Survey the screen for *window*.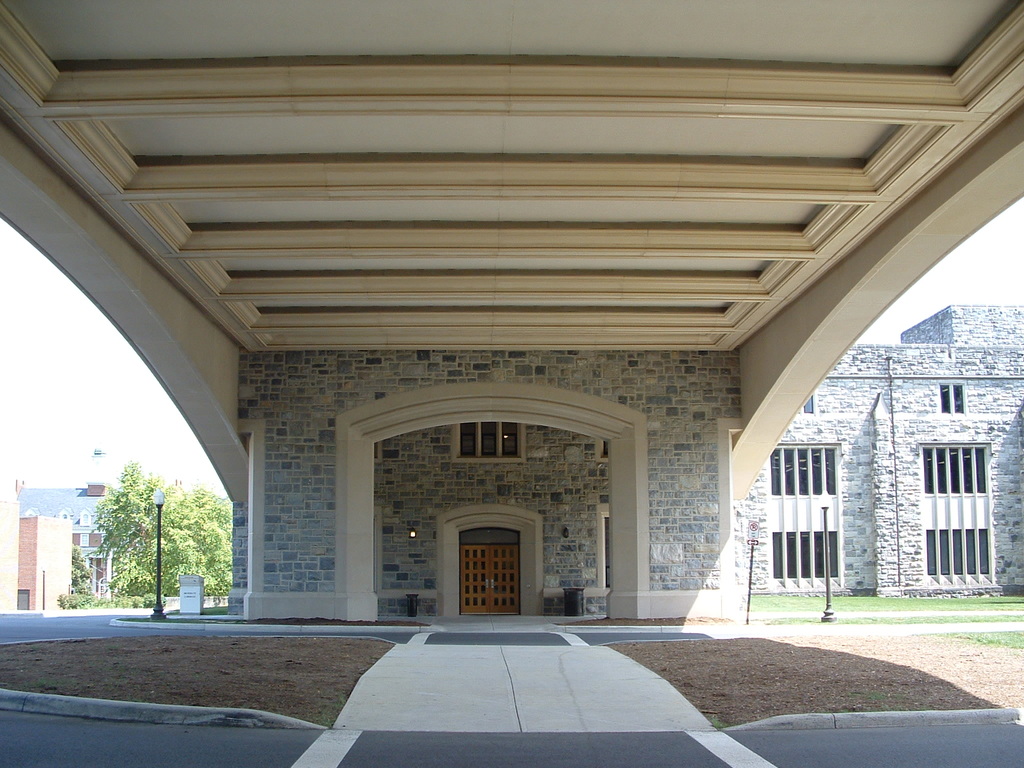
Survey found: (925,529,990,578).
